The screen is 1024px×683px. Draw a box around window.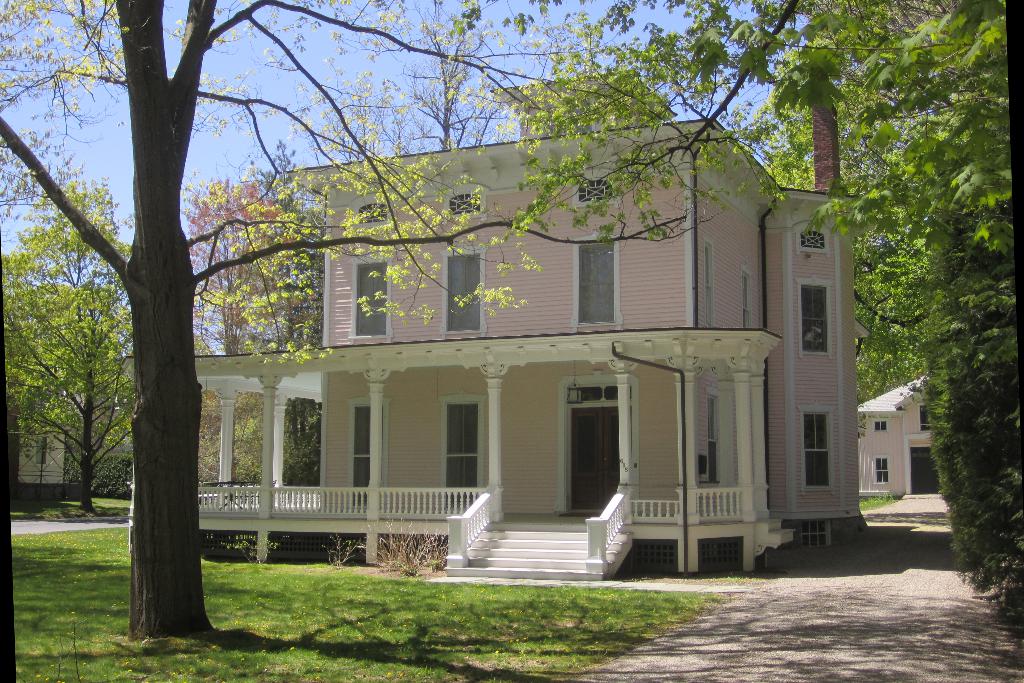
<box>874,418,887,432</box>.
